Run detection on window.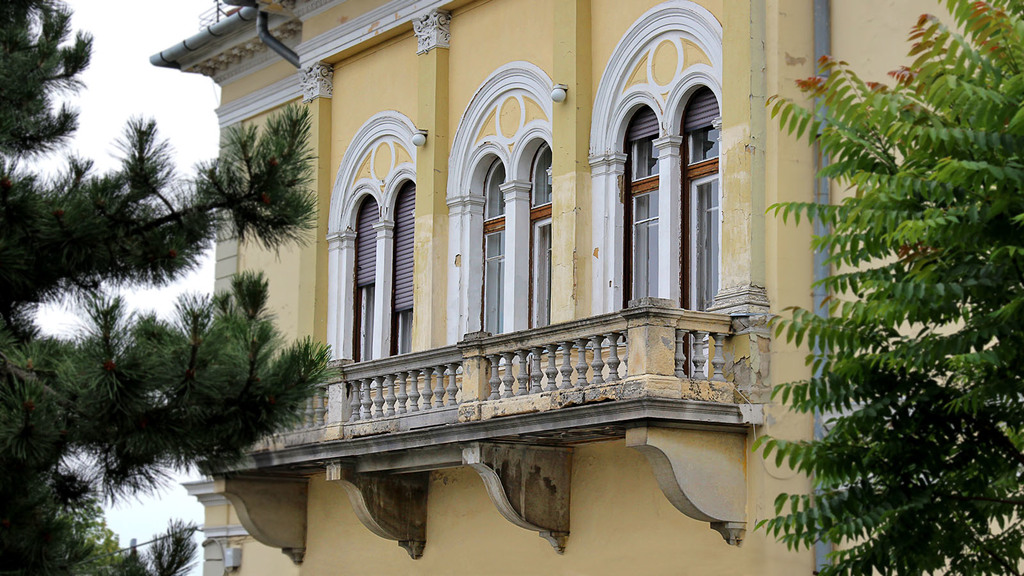
Result: locate(352, 193, 377, 360).
